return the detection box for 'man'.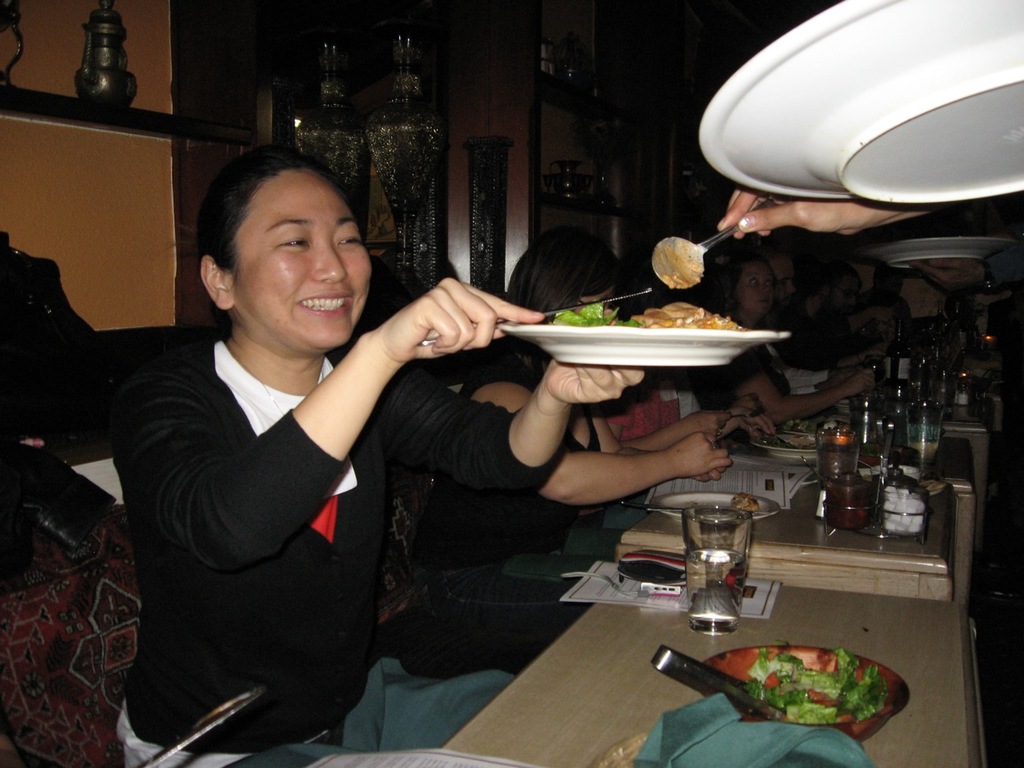
Rect(786, 270, 902, 373).
